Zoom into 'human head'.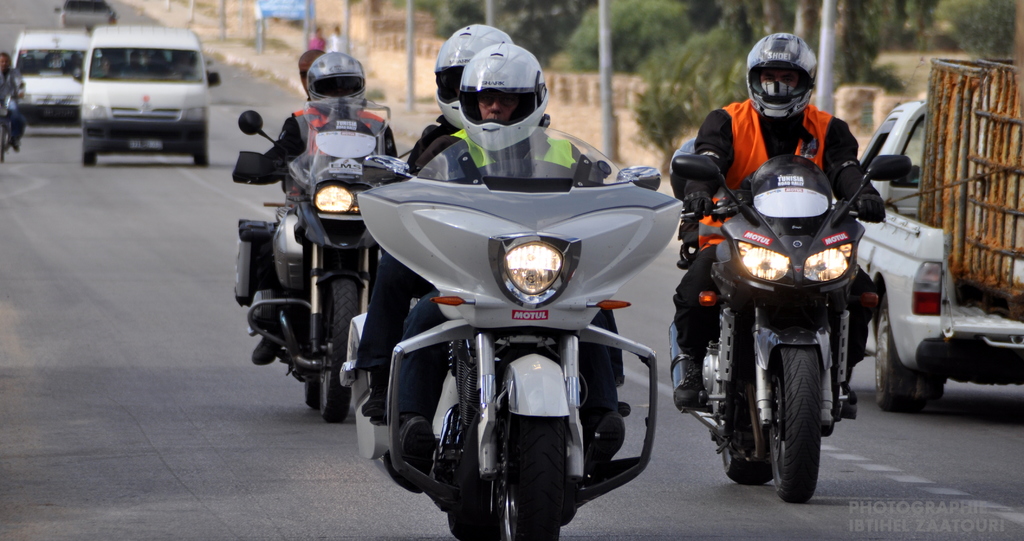
Zoom target: 296, 50, 324, 88.
